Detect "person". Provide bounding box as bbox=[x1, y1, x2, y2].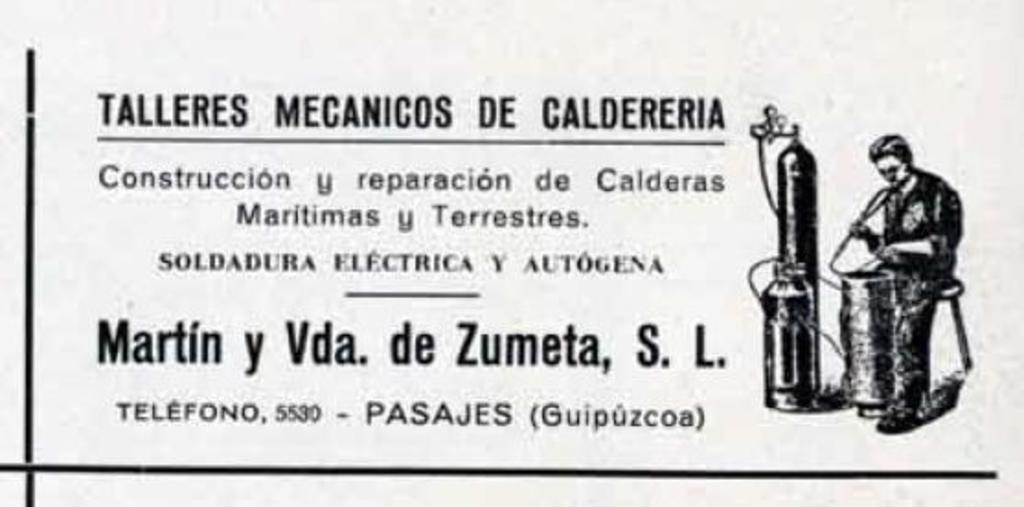
bbox=[836, 108, 967, 406].
